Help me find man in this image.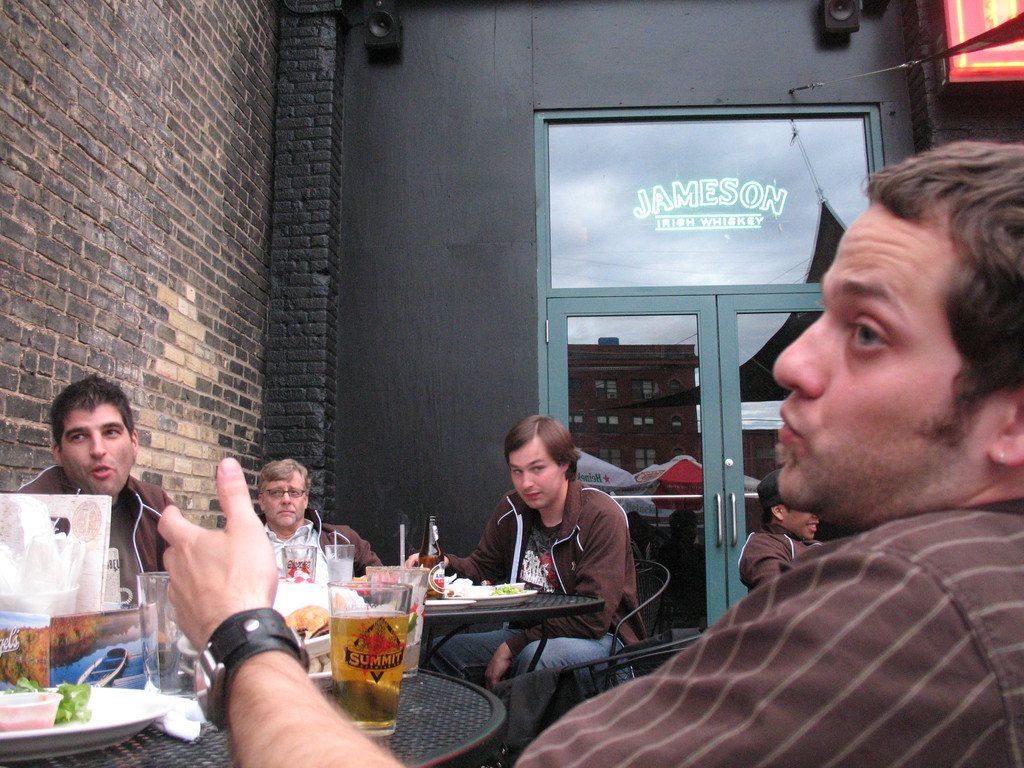
Found it: bbox(150, 132, 1023, 767).
